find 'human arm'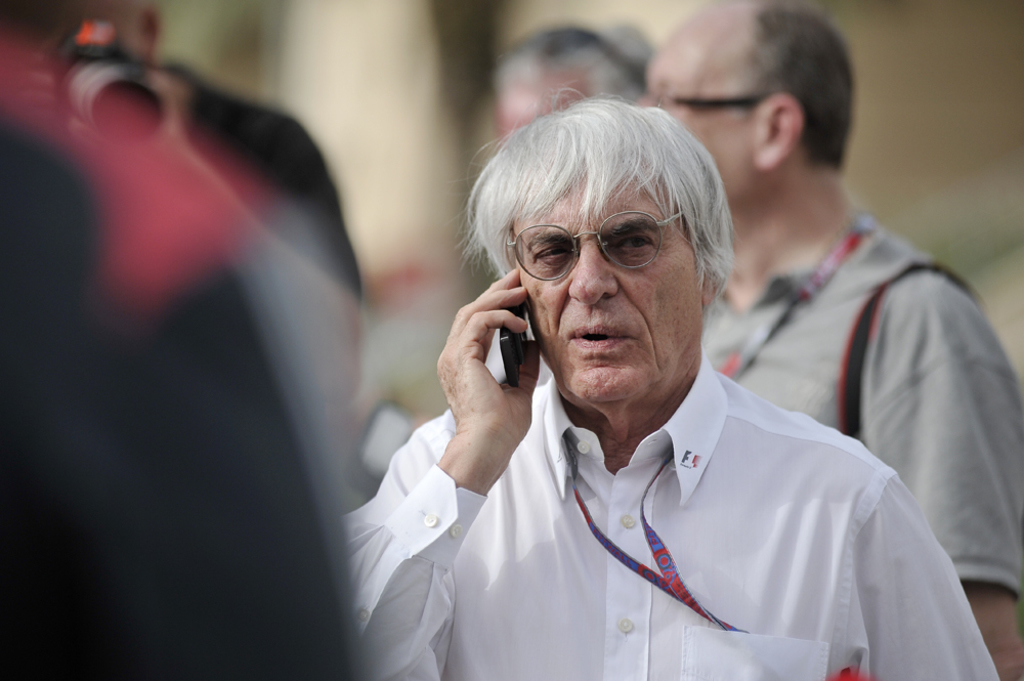
375, 284, 574, 634
